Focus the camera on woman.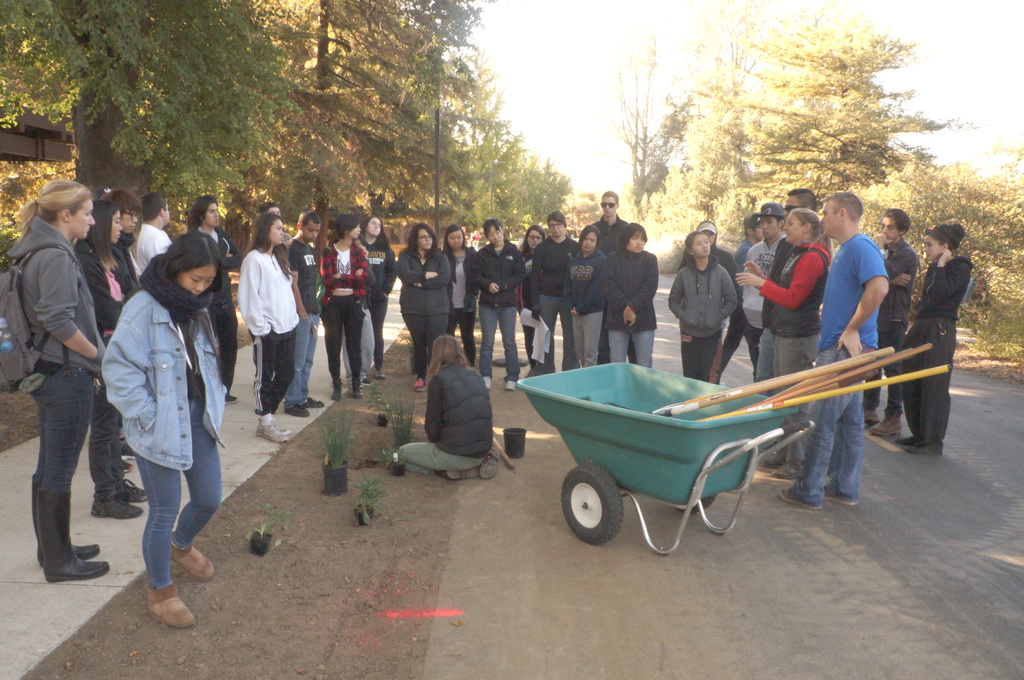
Focus region: (564,222,607,358).
